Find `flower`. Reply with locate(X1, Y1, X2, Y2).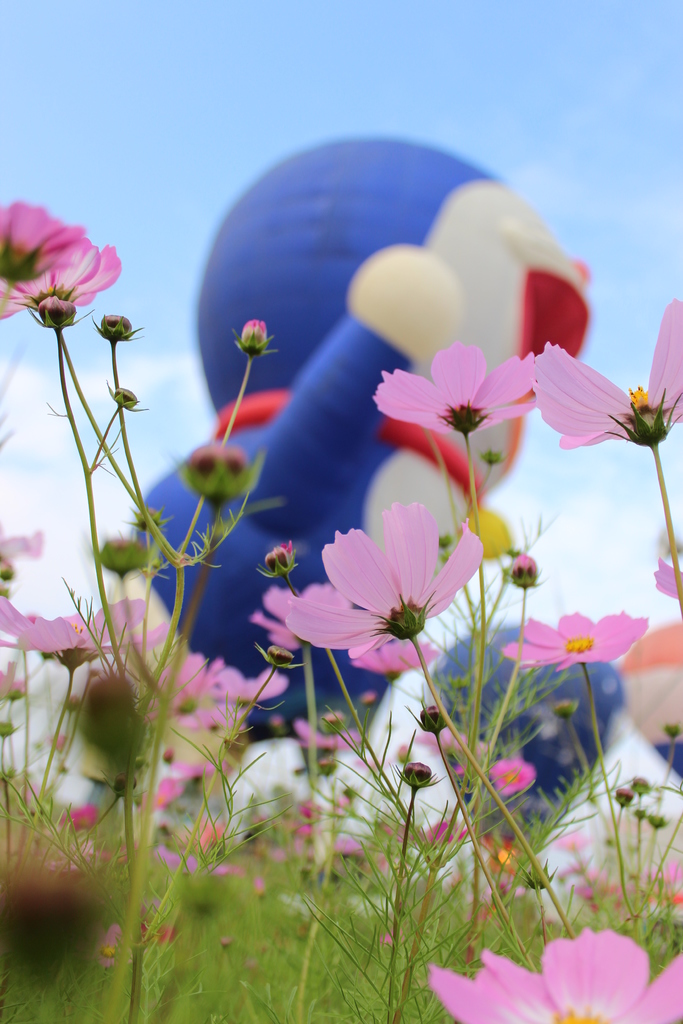
locate(204, 861, 253, 881).
